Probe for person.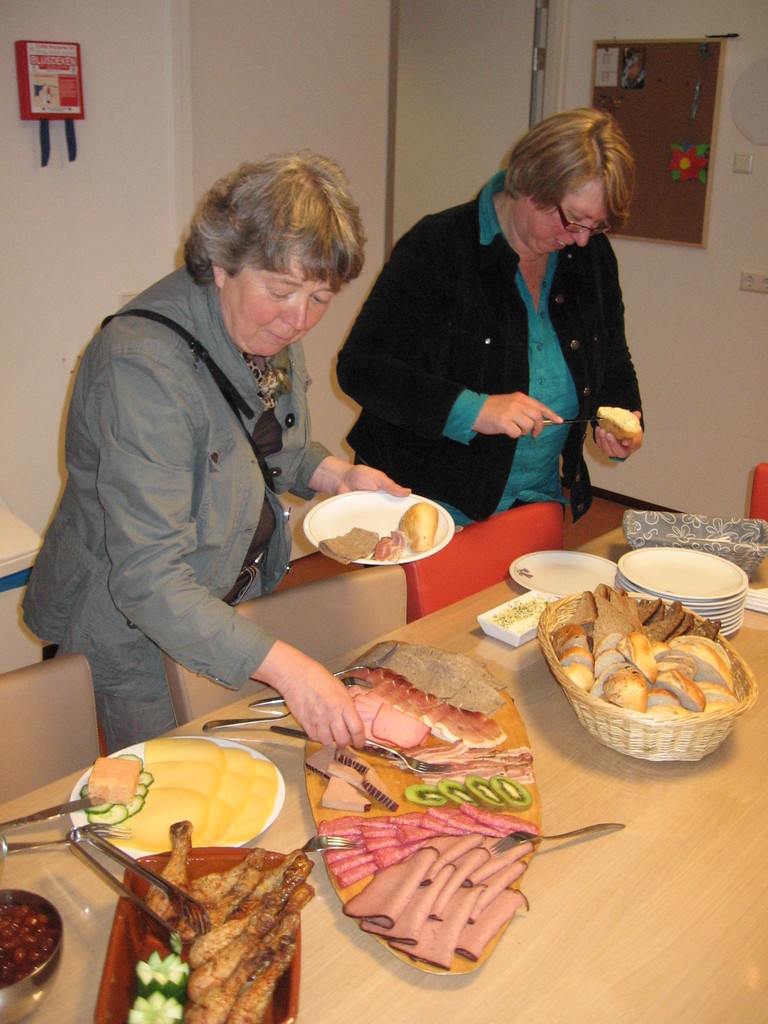
Probe result: [51,118,373,805].
